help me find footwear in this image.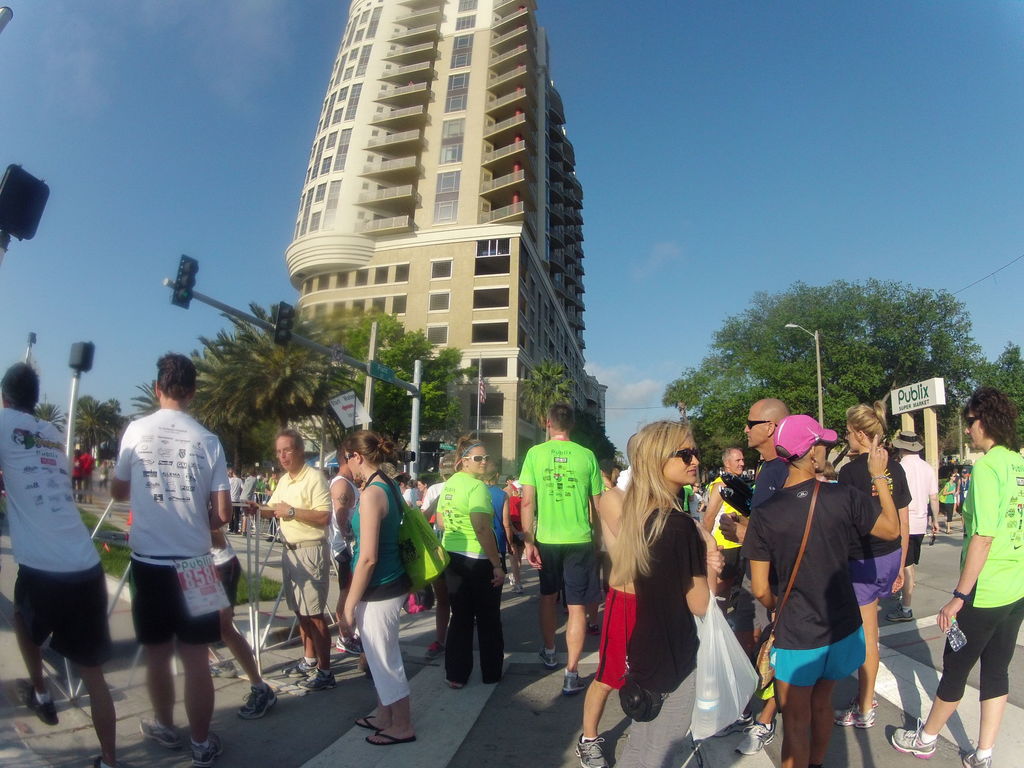
Found it: 835:704:876:725.
